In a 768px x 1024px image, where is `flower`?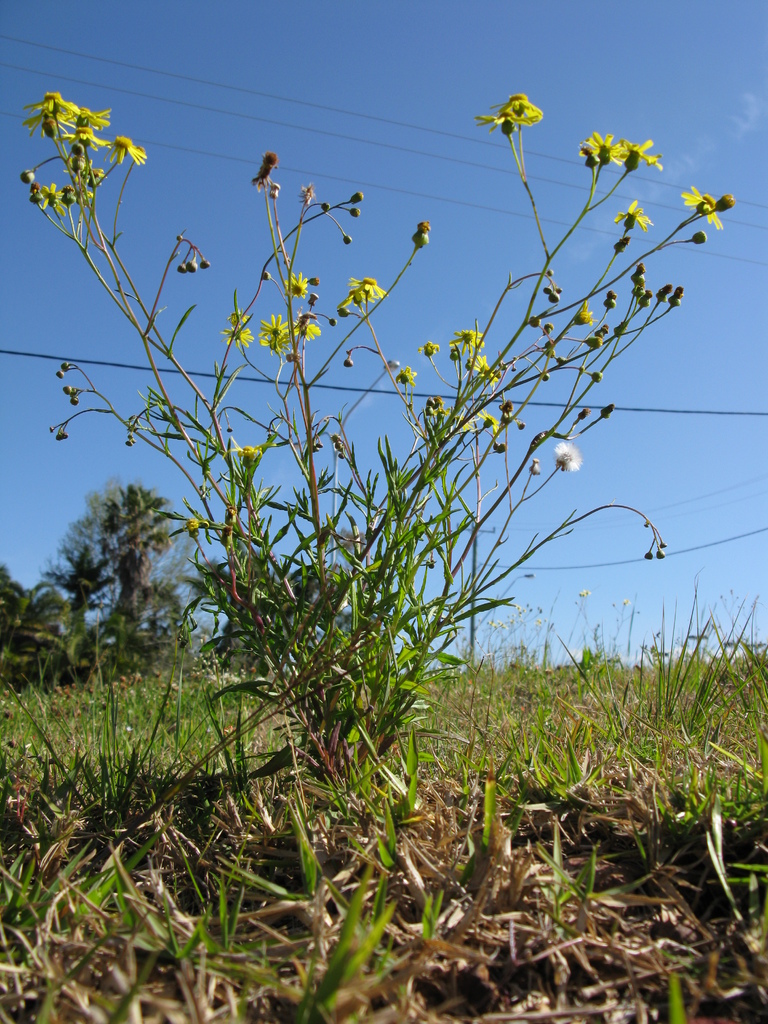
Rect(618, 200, 653, 232).
